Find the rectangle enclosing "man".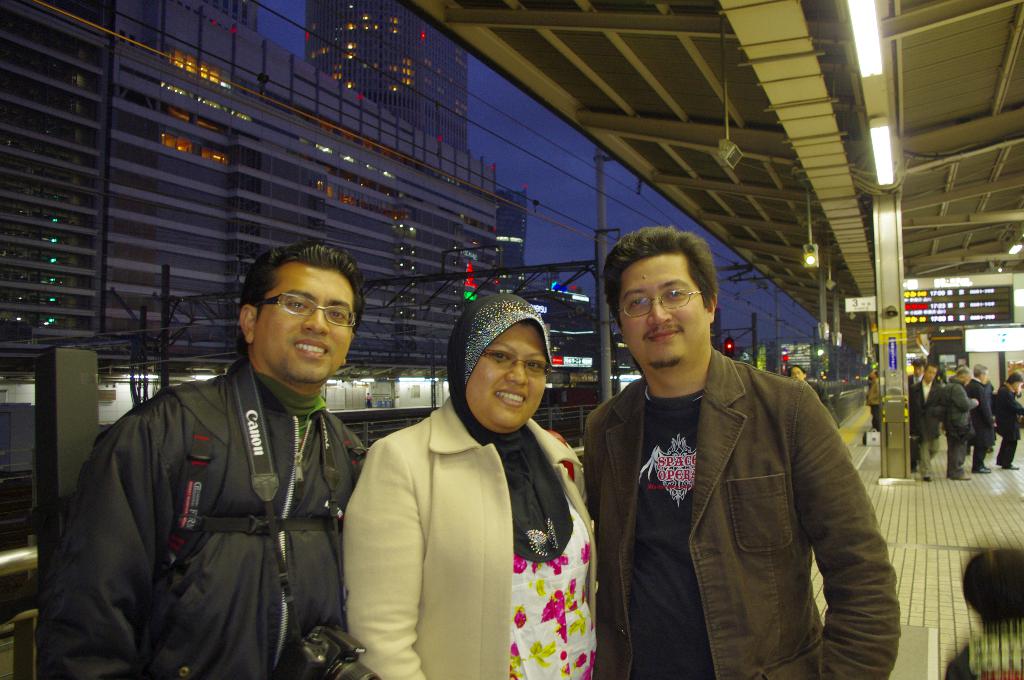
Rect(943, 366, 981, 480).
